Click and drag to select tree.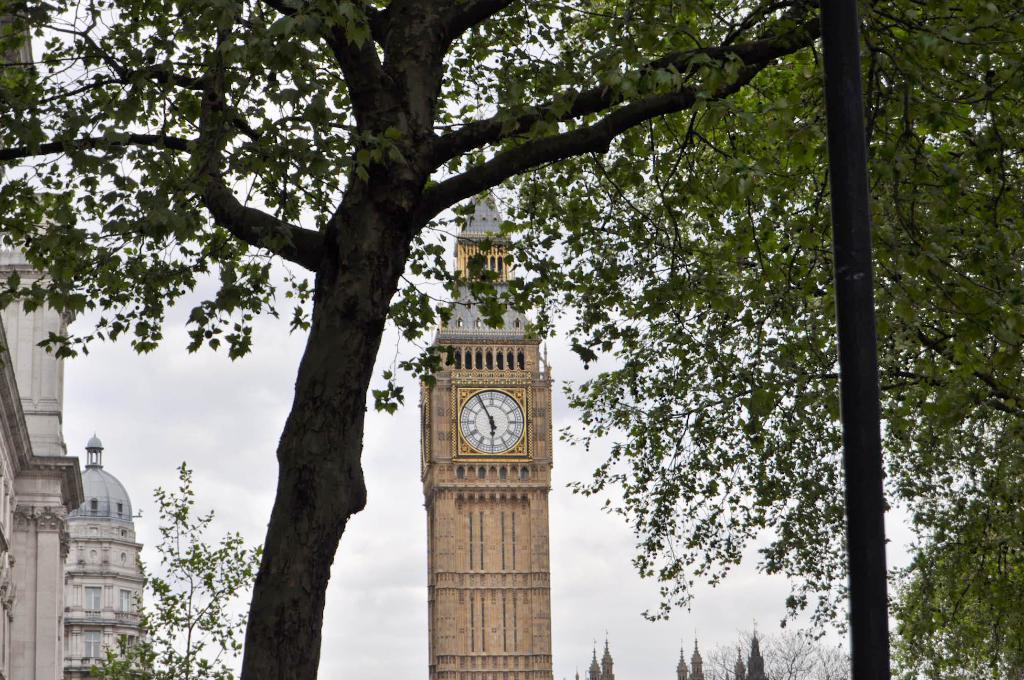
Selection: [x1=86, y1=460, x2=264, y2=679].
